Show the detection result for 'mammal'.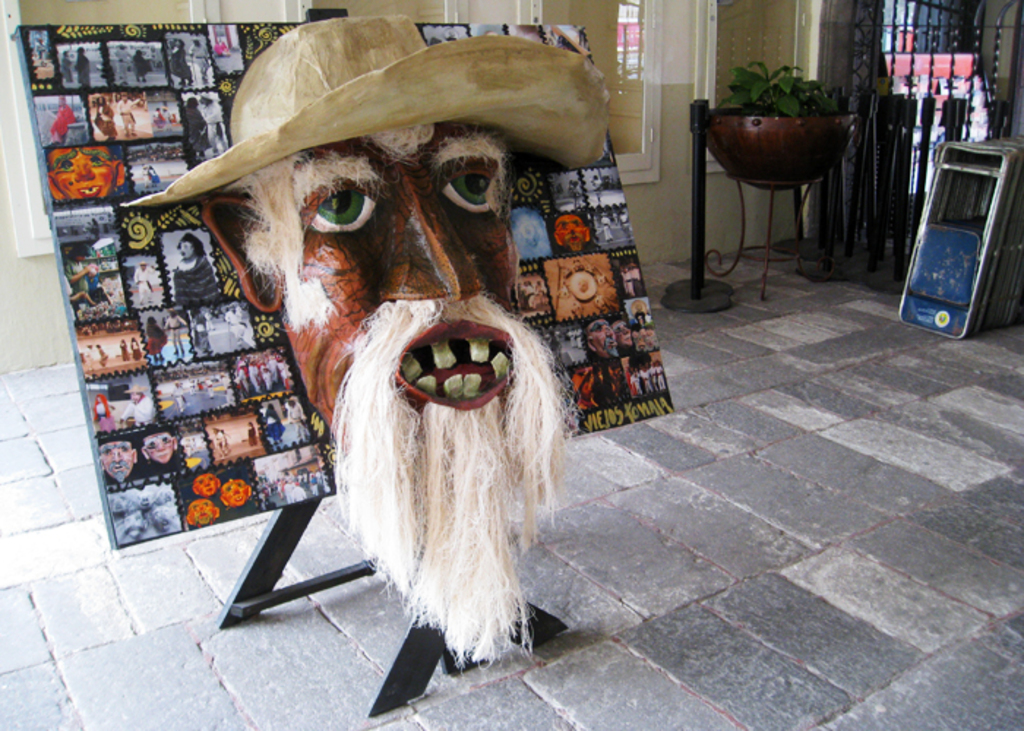
pyautogui.locateOnScreen(550, 215, 587, 249).
